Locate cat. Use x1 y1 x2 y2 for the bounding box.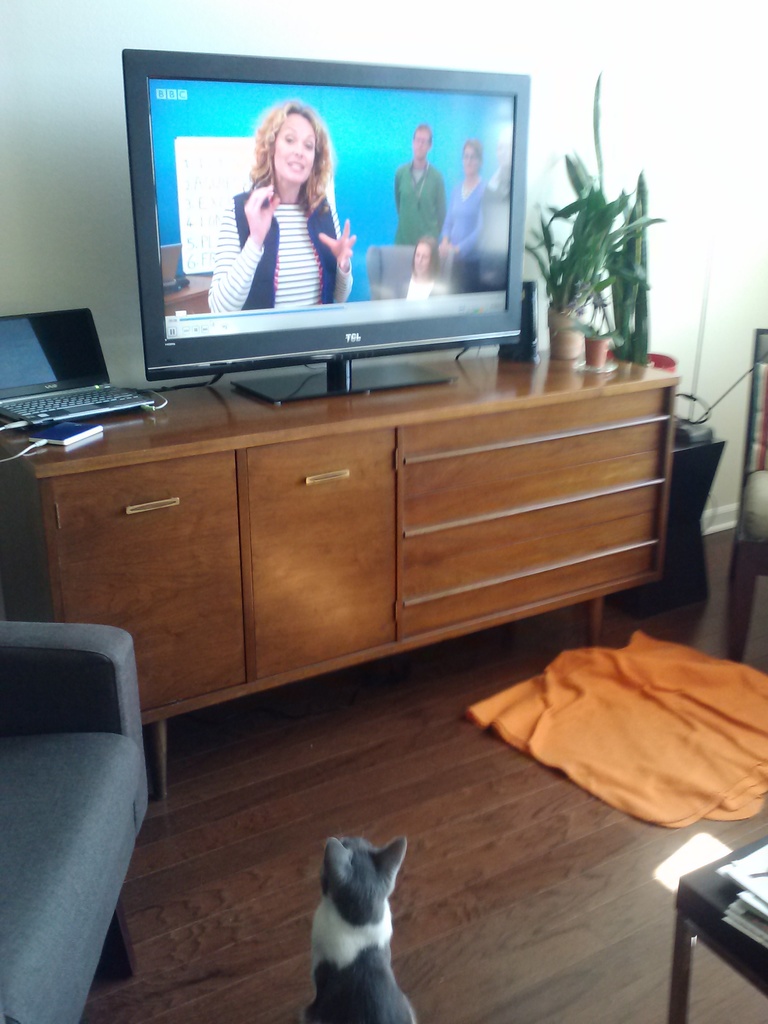
301 836 413 1023.
